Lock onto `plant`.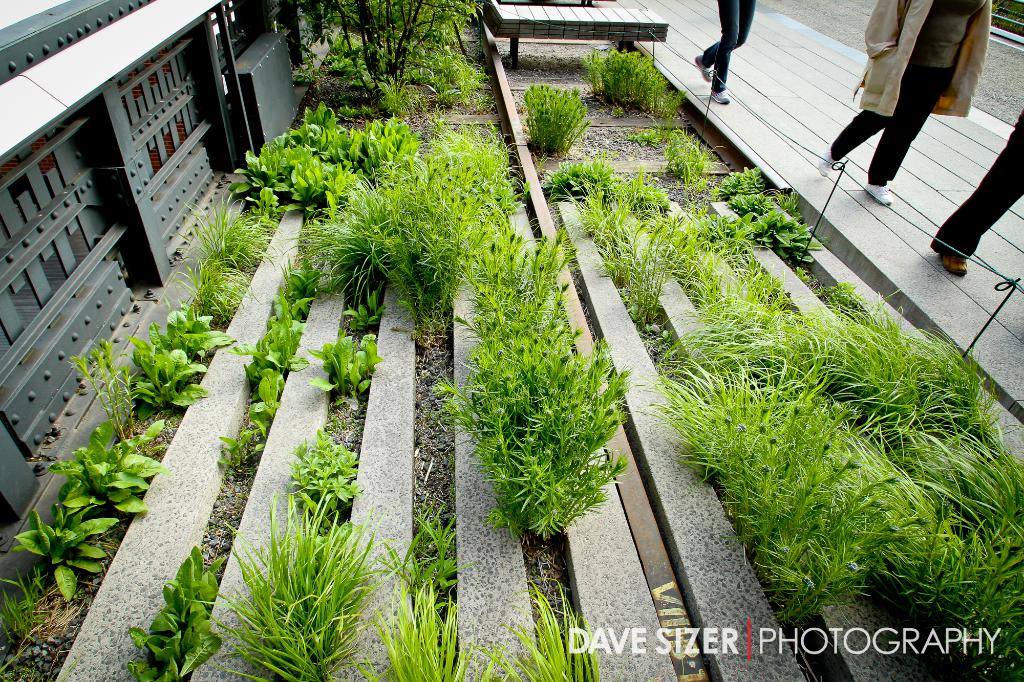
Locked: BBox(281, 250, 328, 306).
